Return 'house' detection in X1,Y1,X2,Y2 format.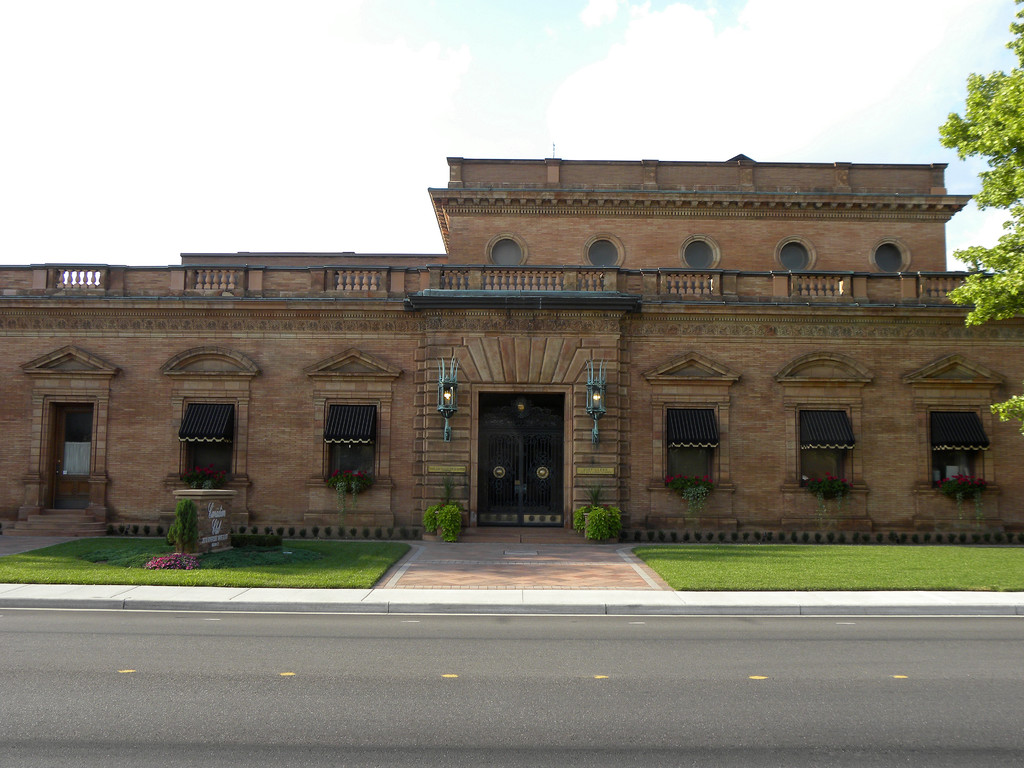
158,256,420,534.
